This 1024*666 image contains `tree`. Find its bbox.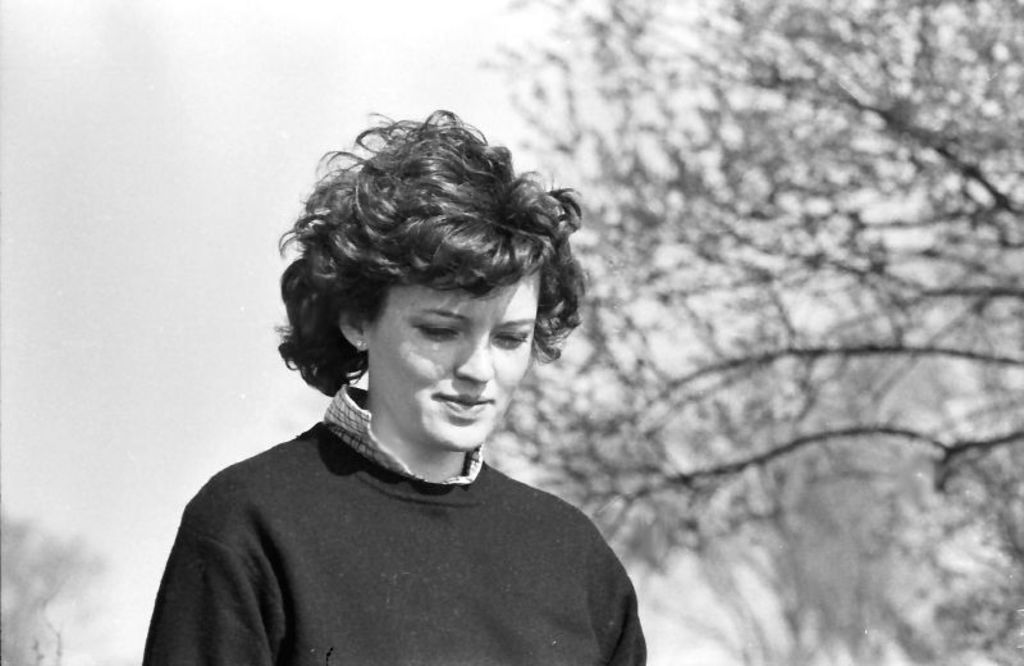
(466,0,1023,665).
